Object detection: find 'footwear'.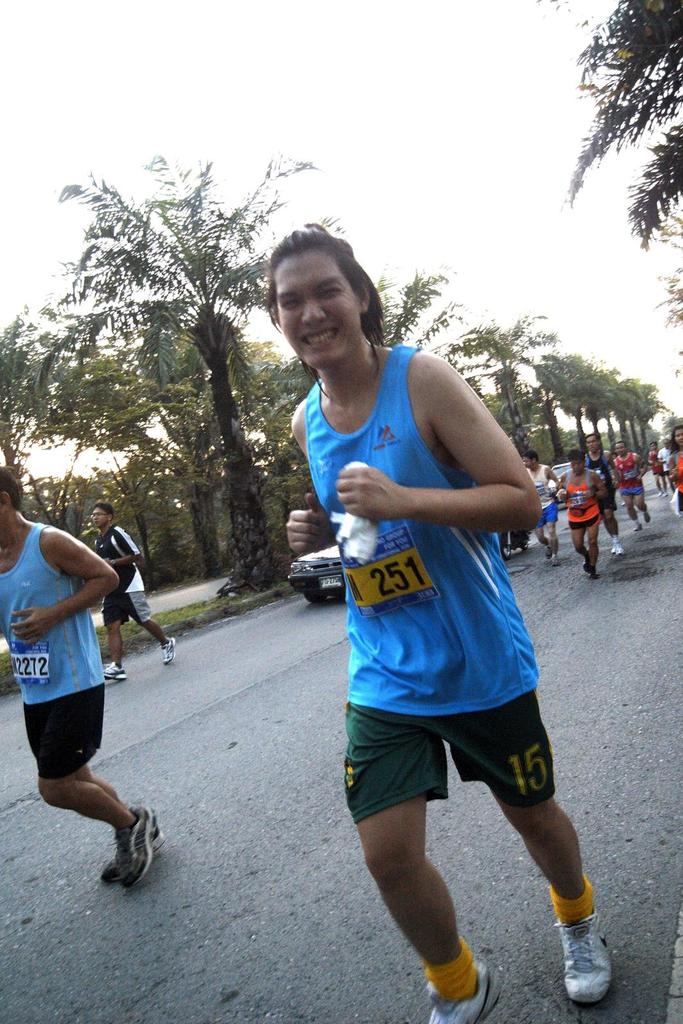
<region>108, 802, 154, 889</region>.
